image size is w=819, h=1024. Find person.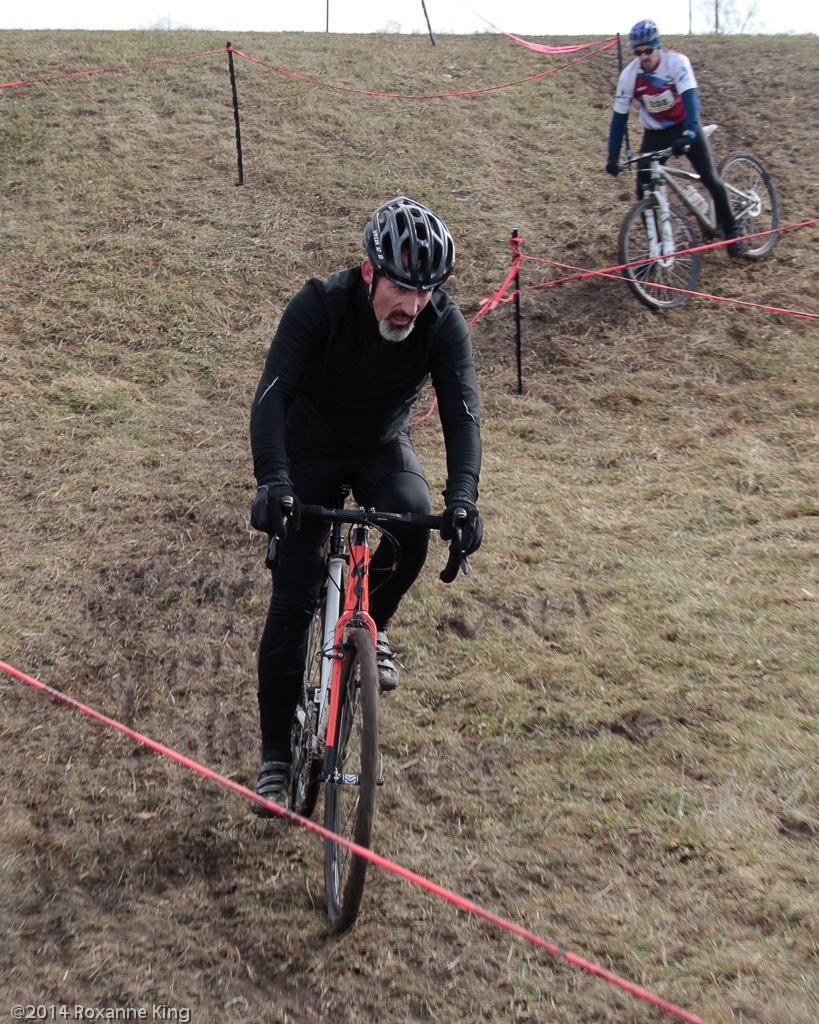
[598, 5, 749, 264].
